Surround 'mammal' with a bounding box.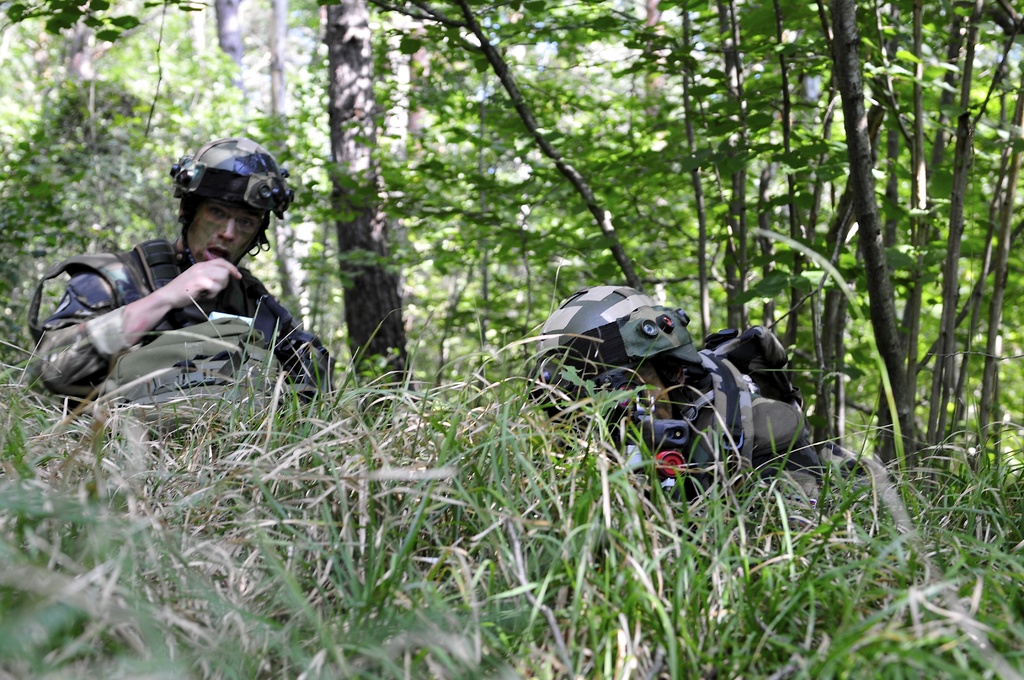
pyautogui.locateOnScreen(0, 188, 362, 409).
